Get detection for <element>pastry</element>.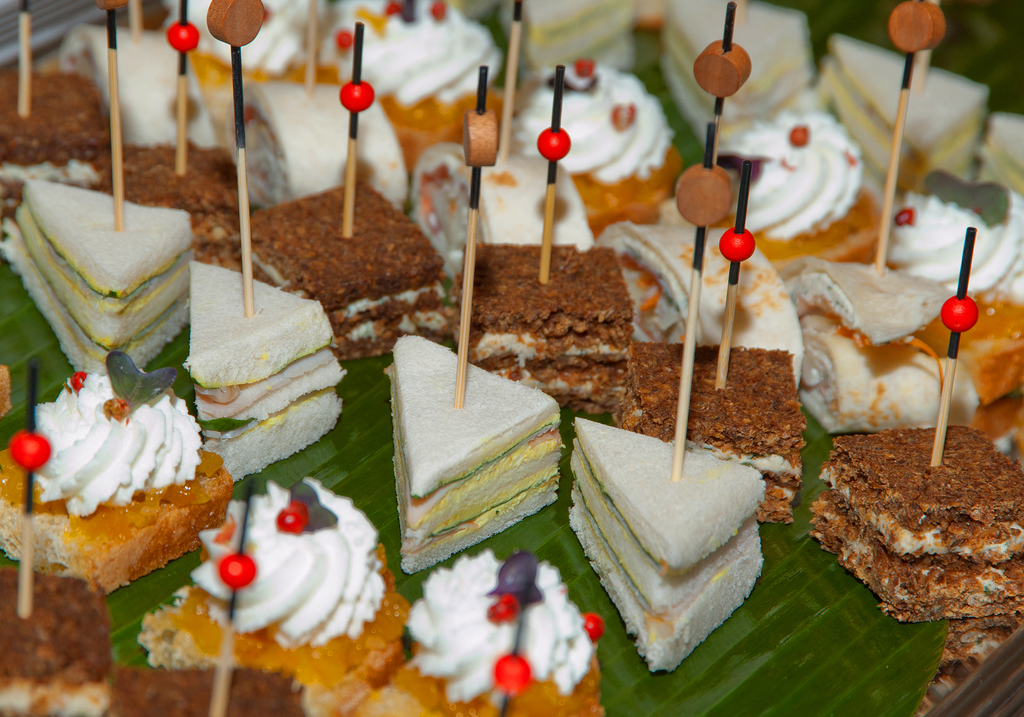
Detection: region(119, 157, 241, 267).
